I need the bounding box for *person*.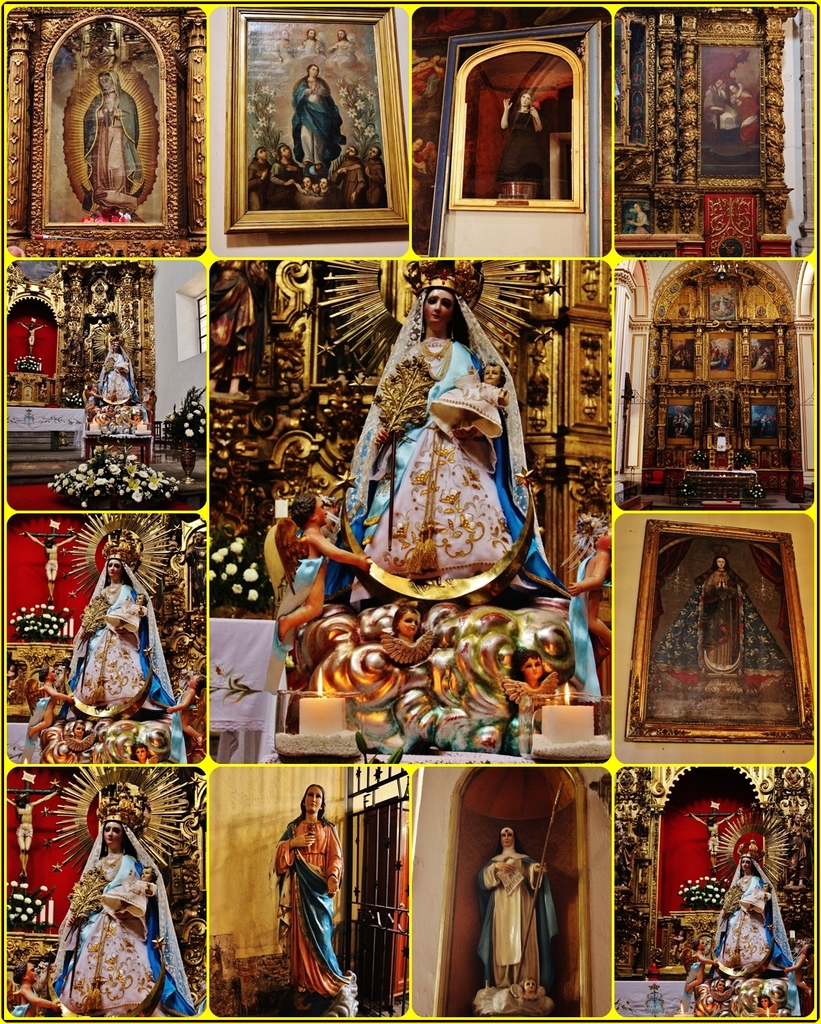
Here it is: detection(63, 544, 152, 707).
